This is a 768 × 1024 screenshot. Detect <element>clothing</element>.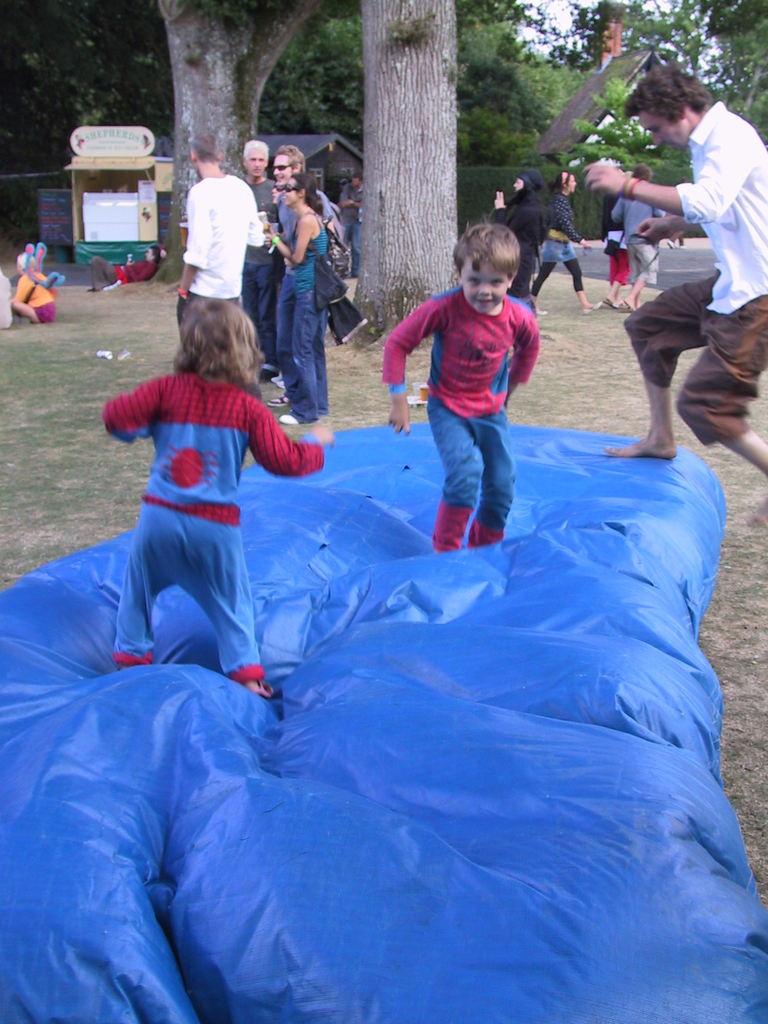
[left=622, top=95, right=767, bottom=442].
